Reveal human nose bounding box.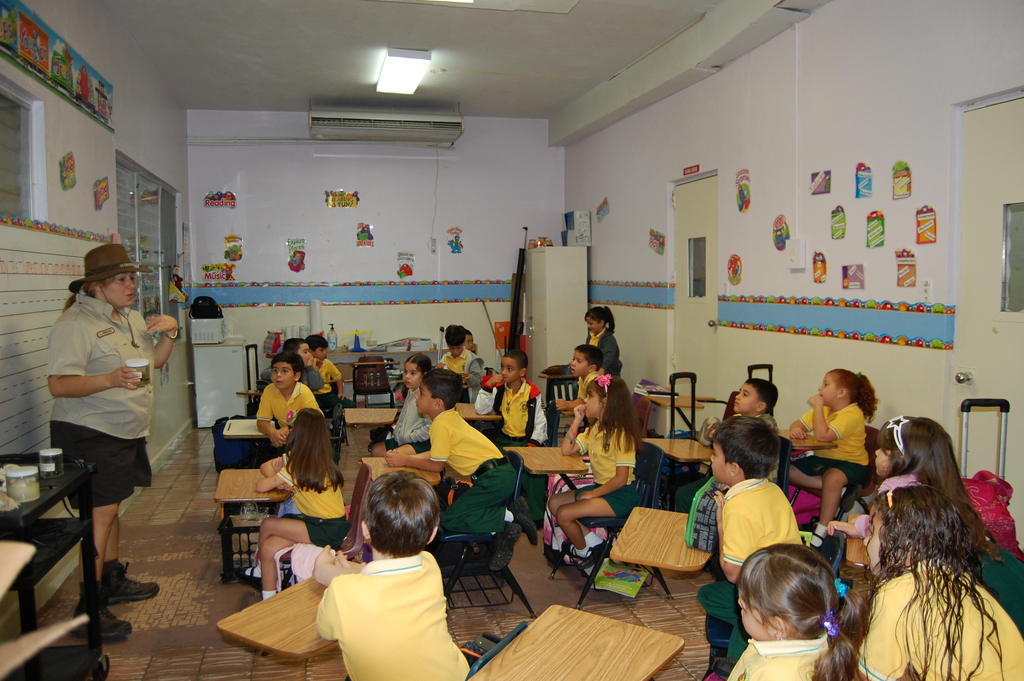
Revealed: Rect(320, 351, 326, 354).
